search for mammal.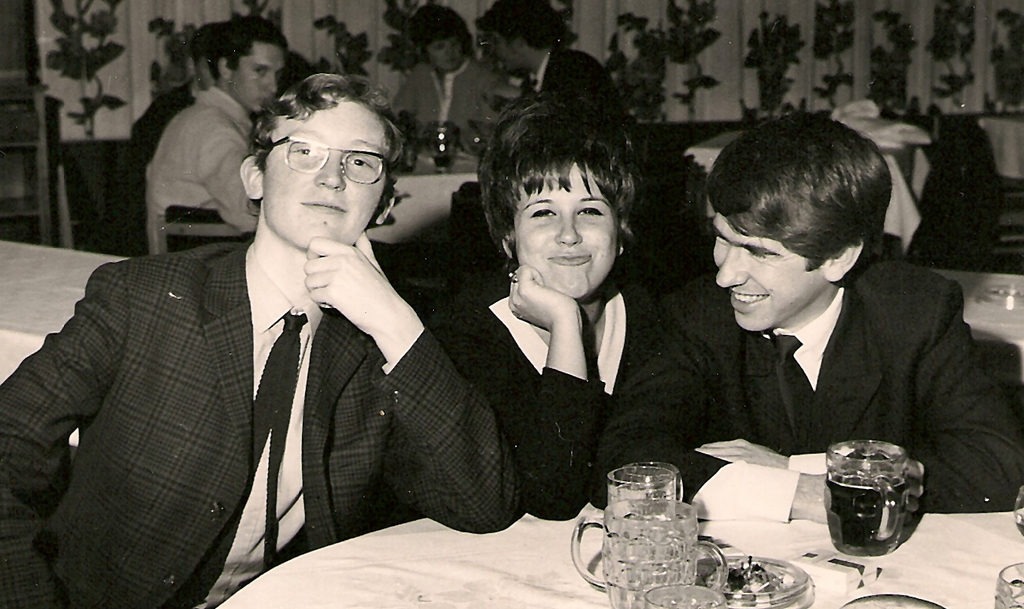
Found at (x1=419, y1=89, x2=696, y2=523).
